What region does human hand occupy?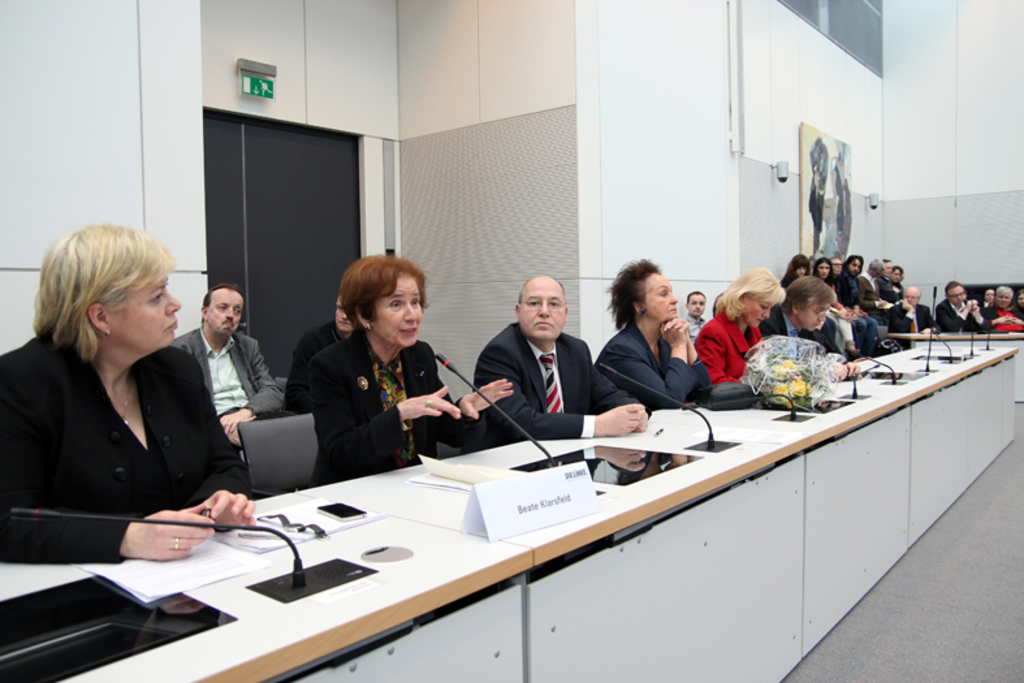
bbox=(963, 295, 976, 311).
